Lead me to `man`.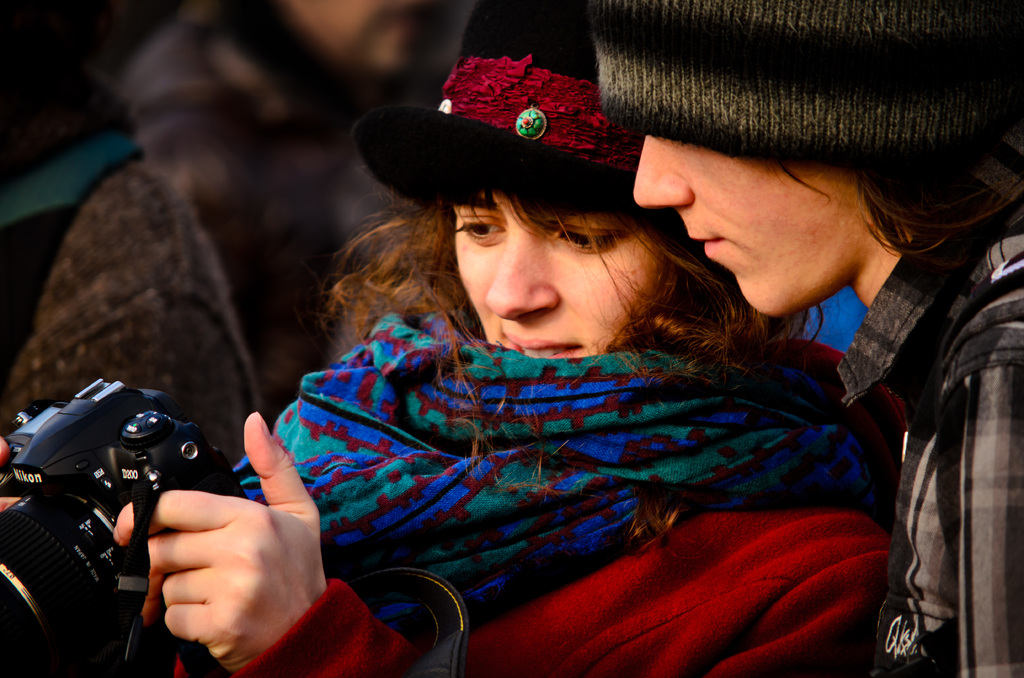
Lead to [left=0, top=0, right=465, bottom=475].
